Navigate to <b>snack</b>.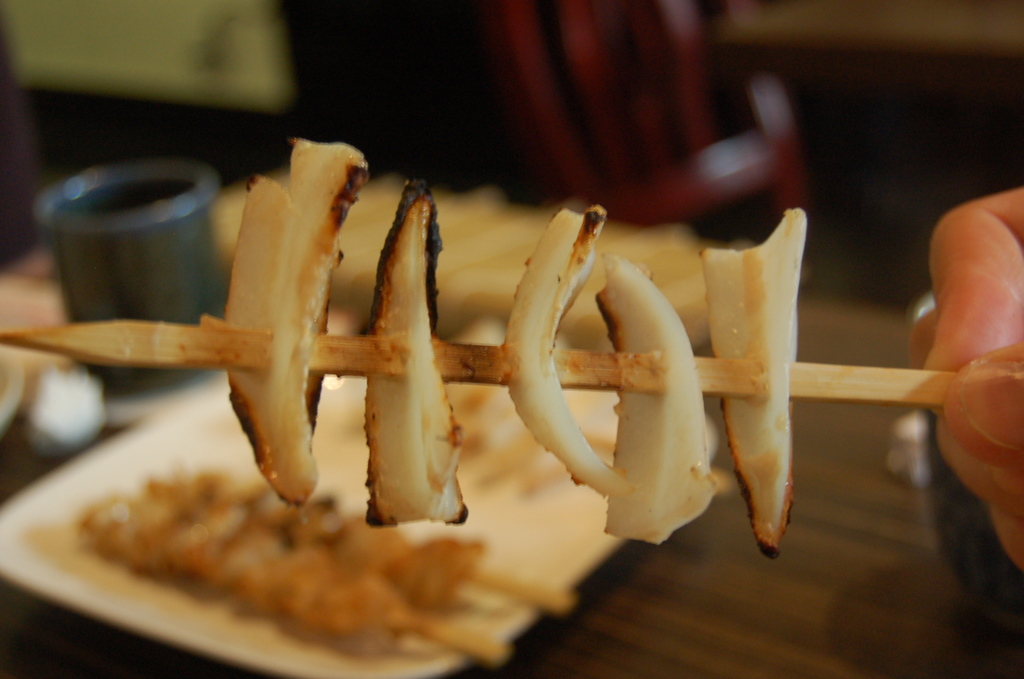
Navigation target: (359,178,484,539).
